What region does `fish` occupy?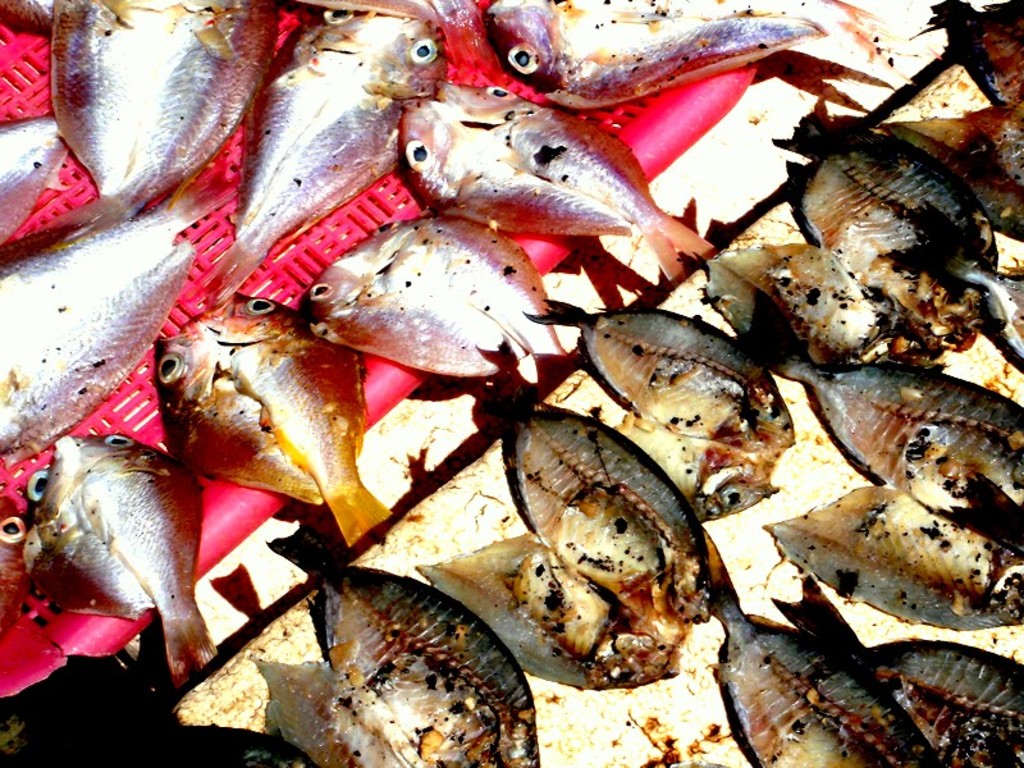
bbox=[204, 293, 375, 543].
